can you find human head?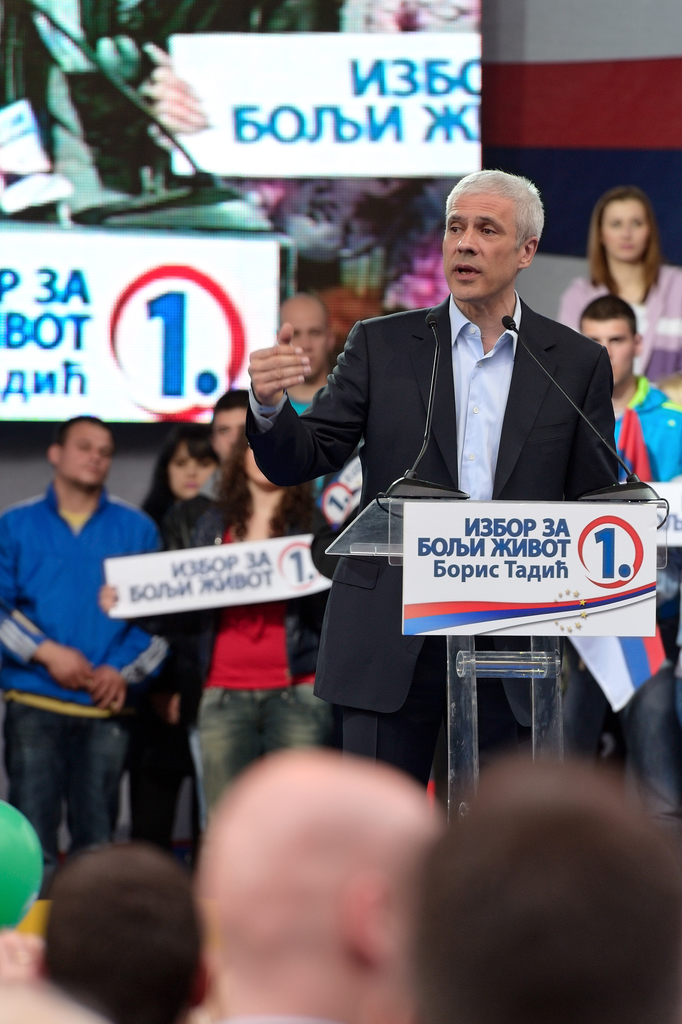
Yes, bounding box: bbox(278, 287, 338, 378).
